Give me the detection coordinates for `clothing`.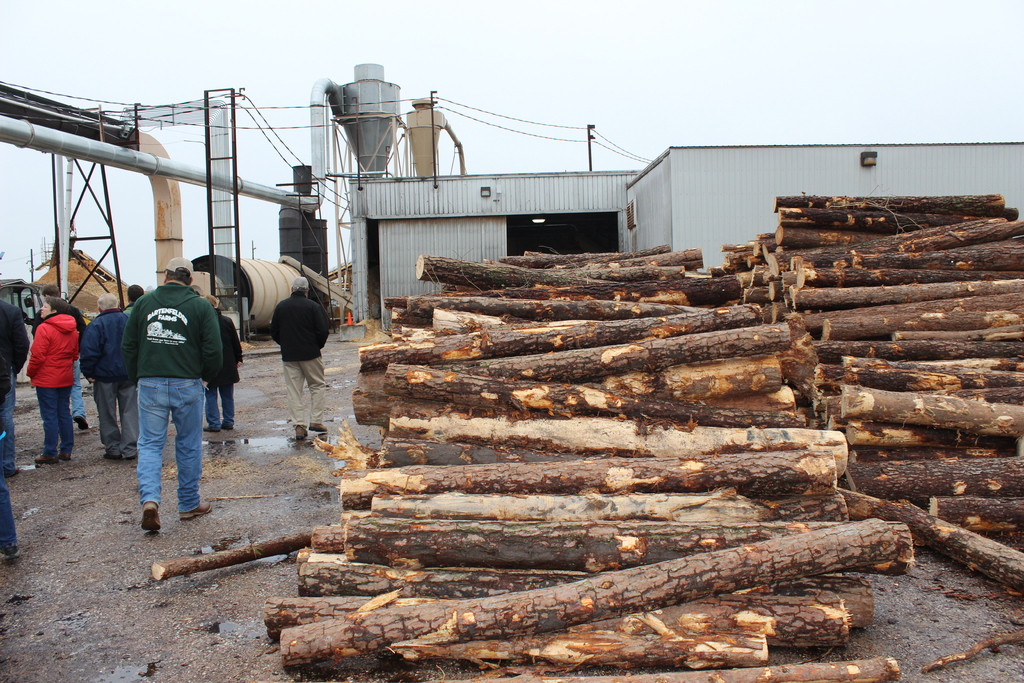
select_region(121, 283, 221, 513).
